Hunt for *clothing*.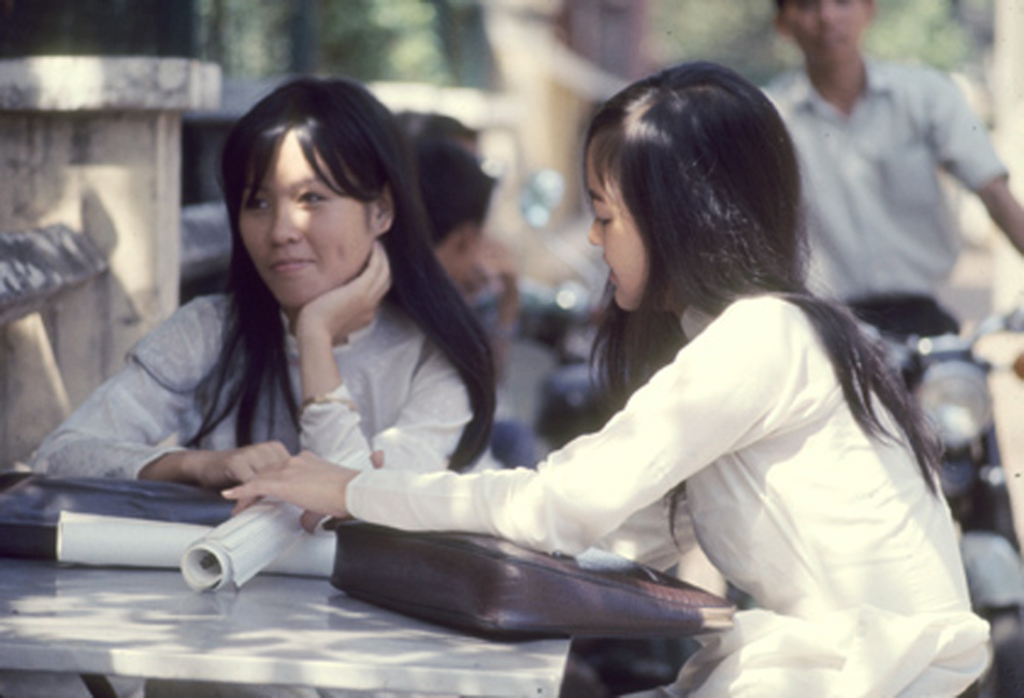
Hunted down at [x1=768, y1=44, x2=1011, y2=536].
